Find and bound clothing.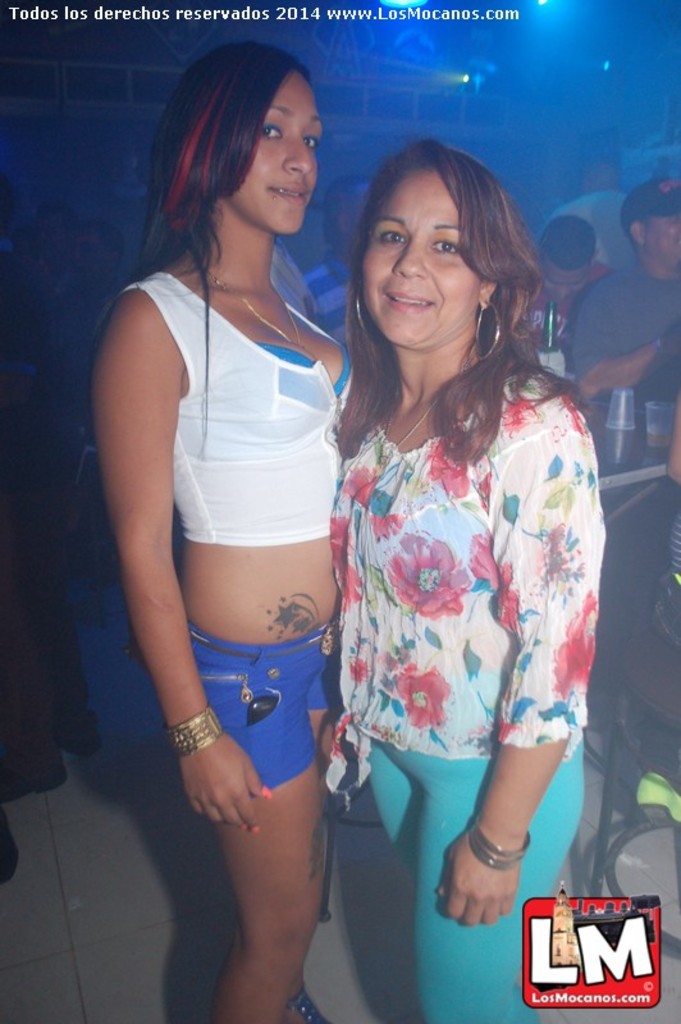
Bound: 517 257 612 353.
